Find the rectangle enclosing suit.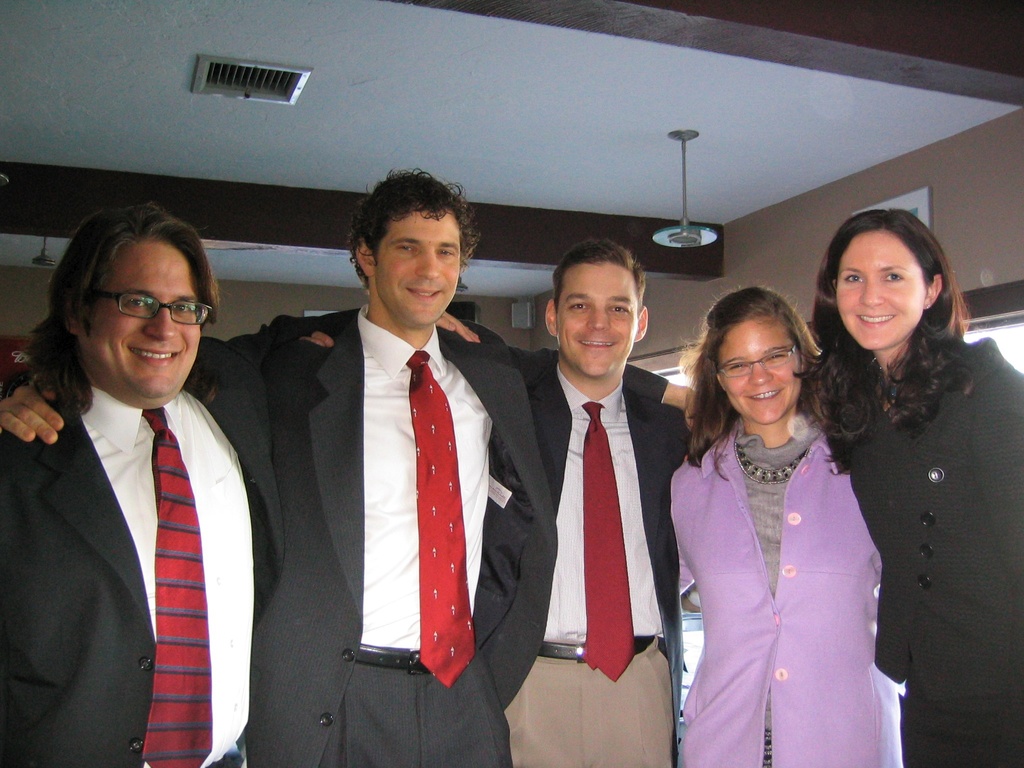
847/340/1023/767.
